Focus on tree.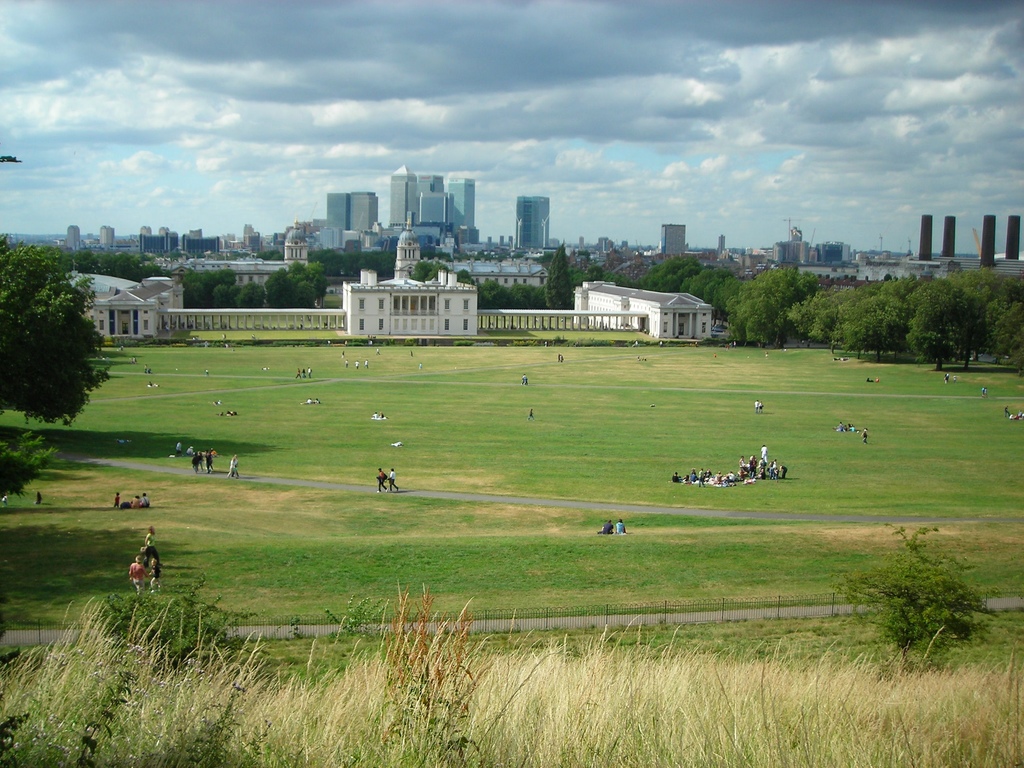
Focused at 0:428:53:500.
